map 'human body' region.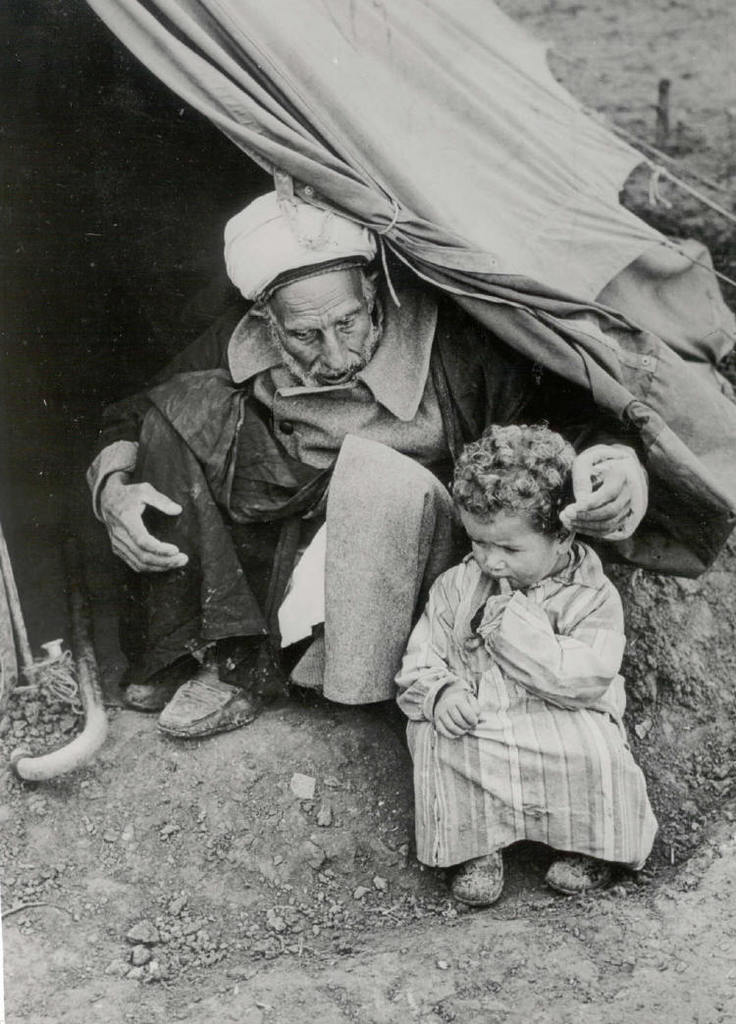
Mapped to 392 421 662 929.
